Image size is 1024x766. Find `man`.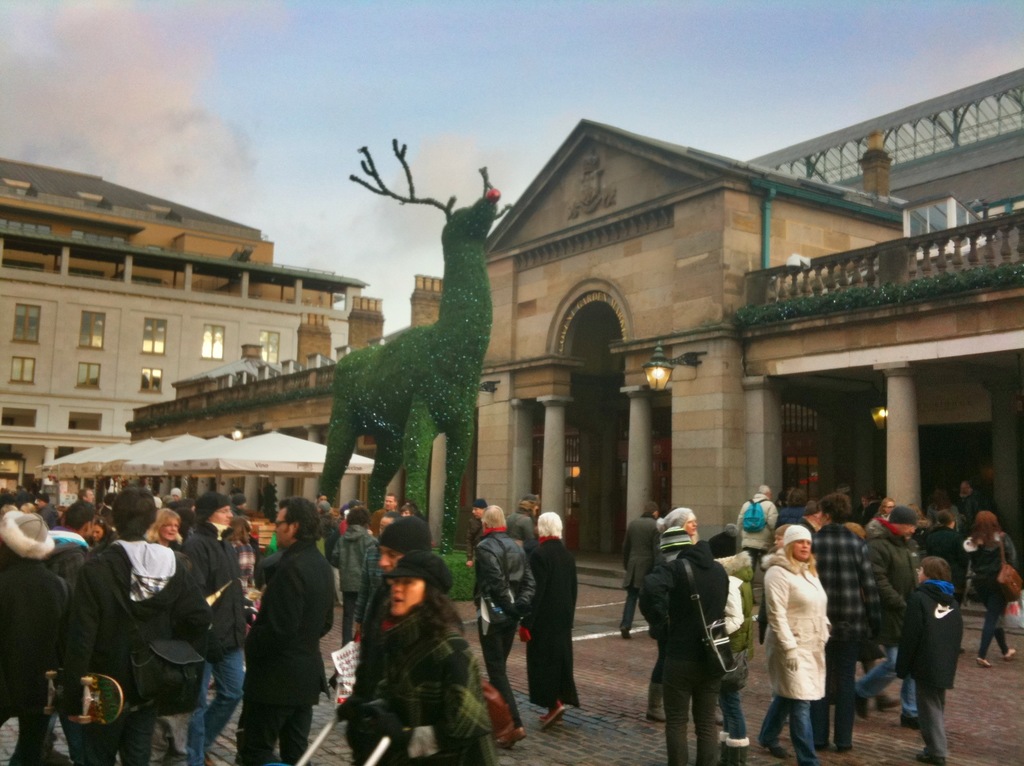
{"x1": 857, "y1": 501, "x2": 924, "y2": 731}.
